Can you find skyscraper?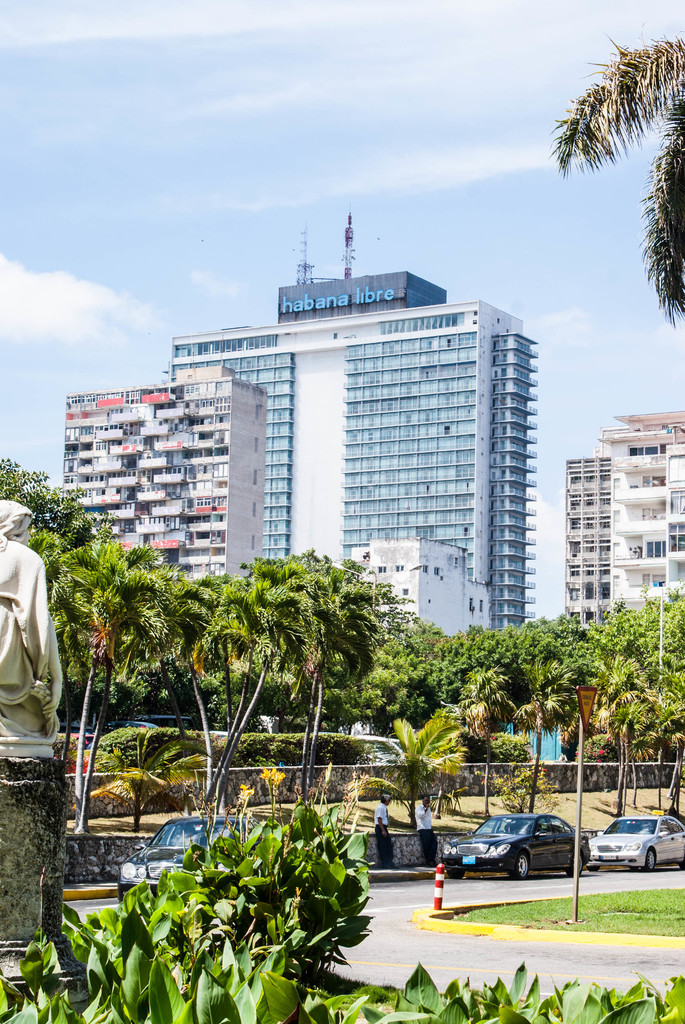
Yes, bounding box: select_region(563, 413, 684, 630).
